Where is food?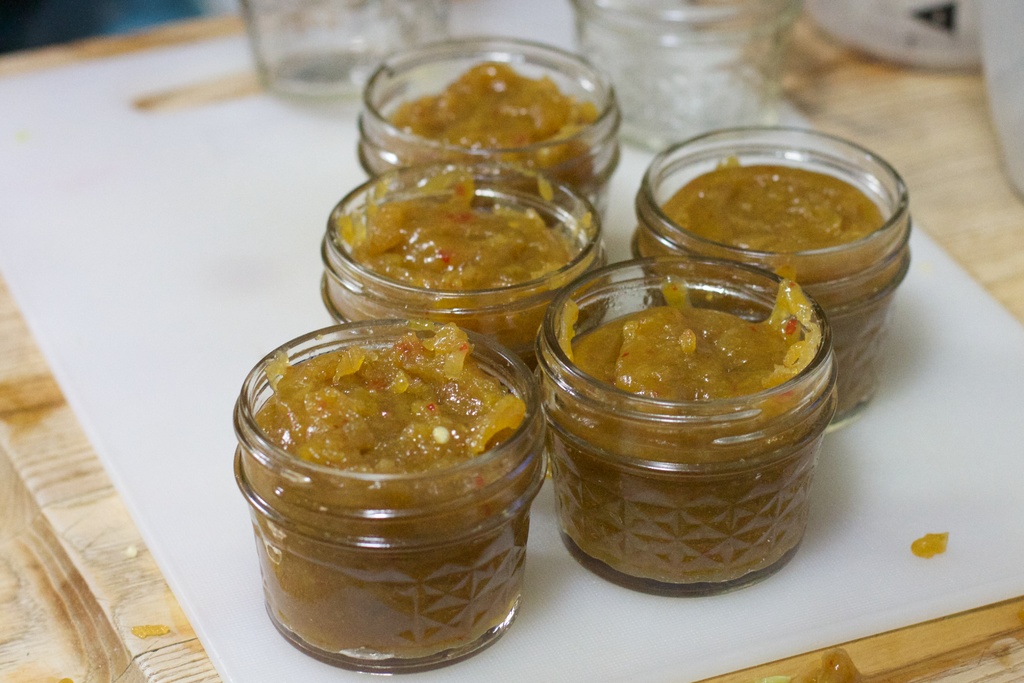
(x1=638, y1=167, x2=904, y2=412).
